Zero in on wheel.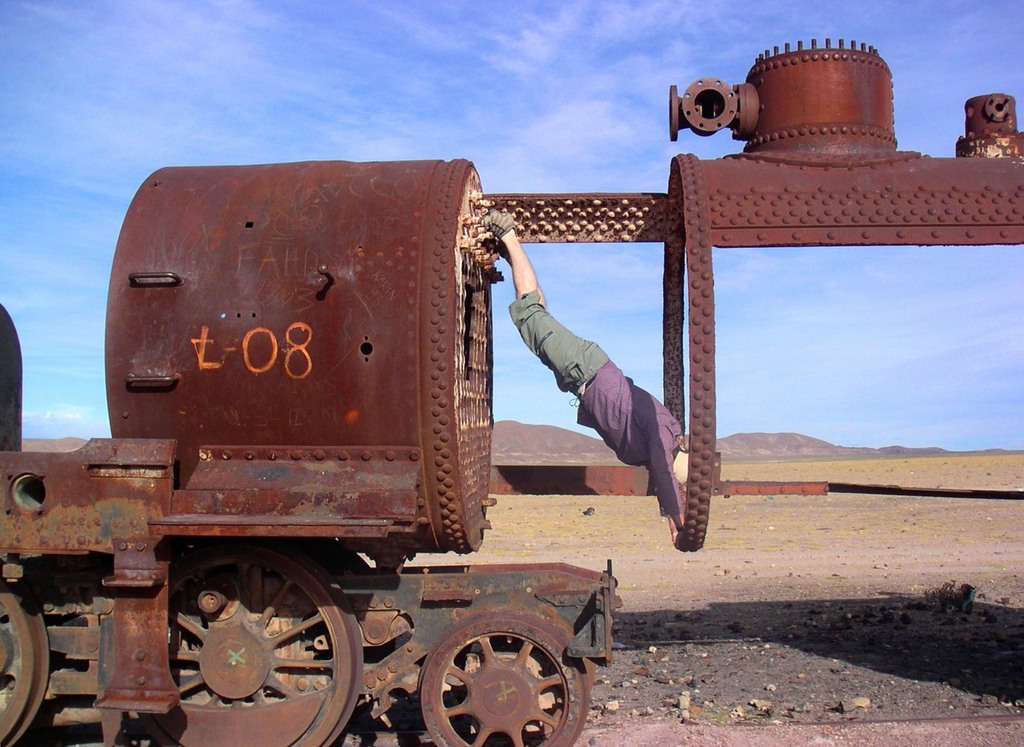
Zeroed in: rect(420, 606, 586, 746).
